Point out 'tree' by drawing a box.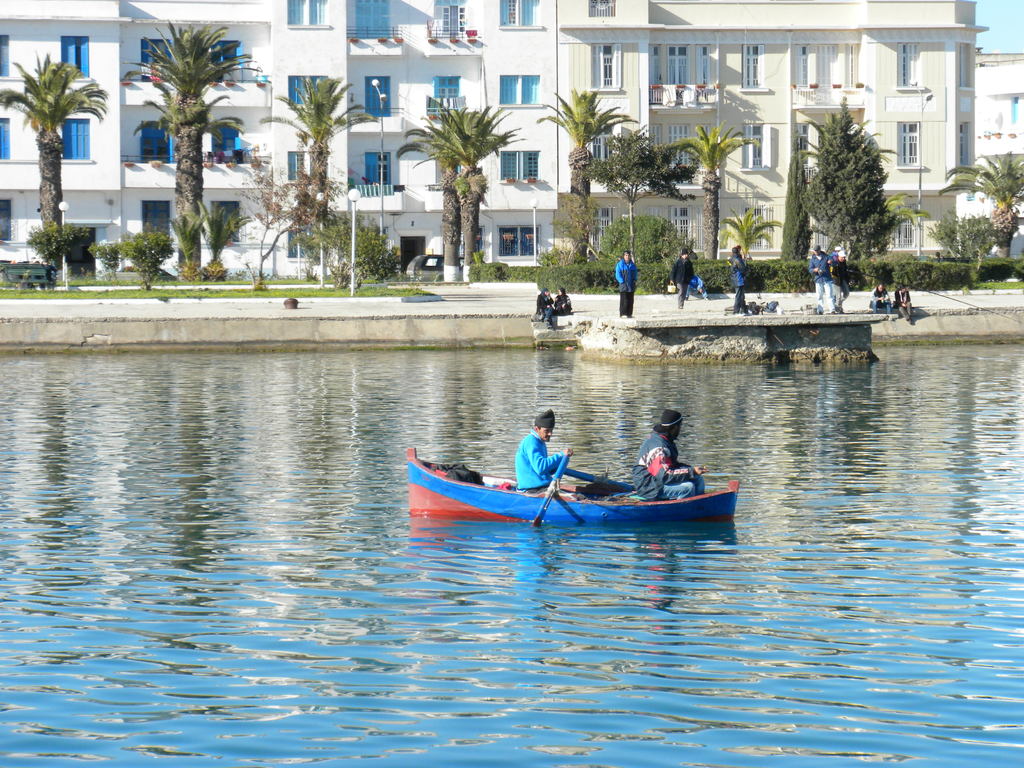
bbox(568, 124, 697, 254).
